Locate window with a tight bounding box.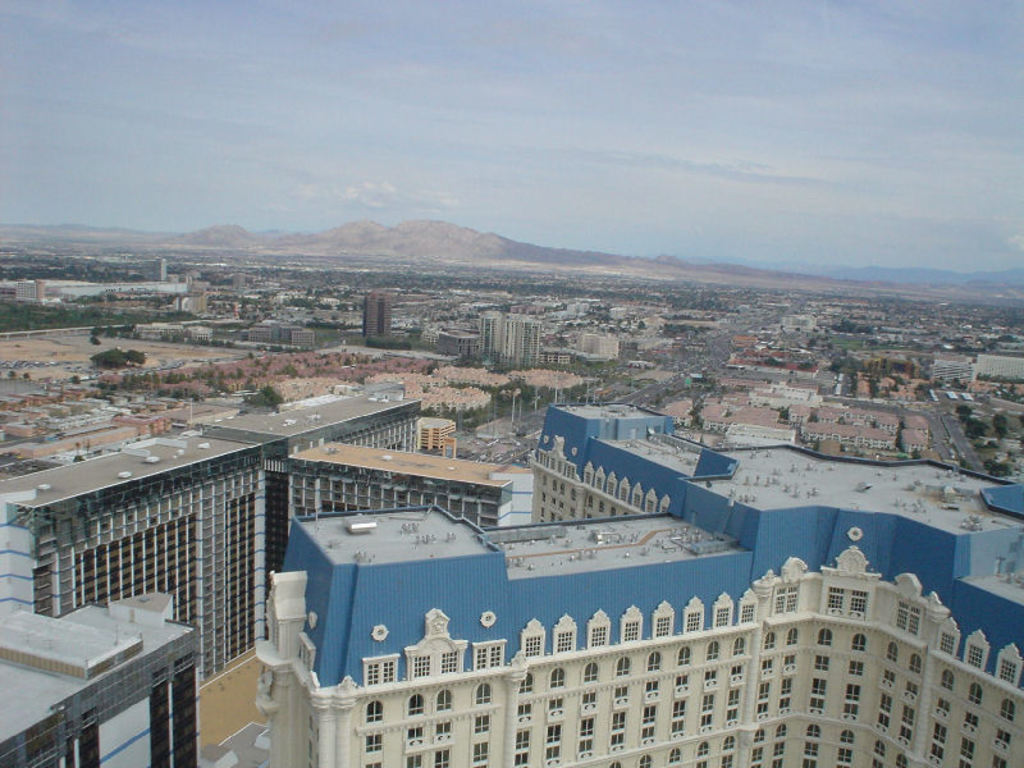
(550, 671, 564, 689).
